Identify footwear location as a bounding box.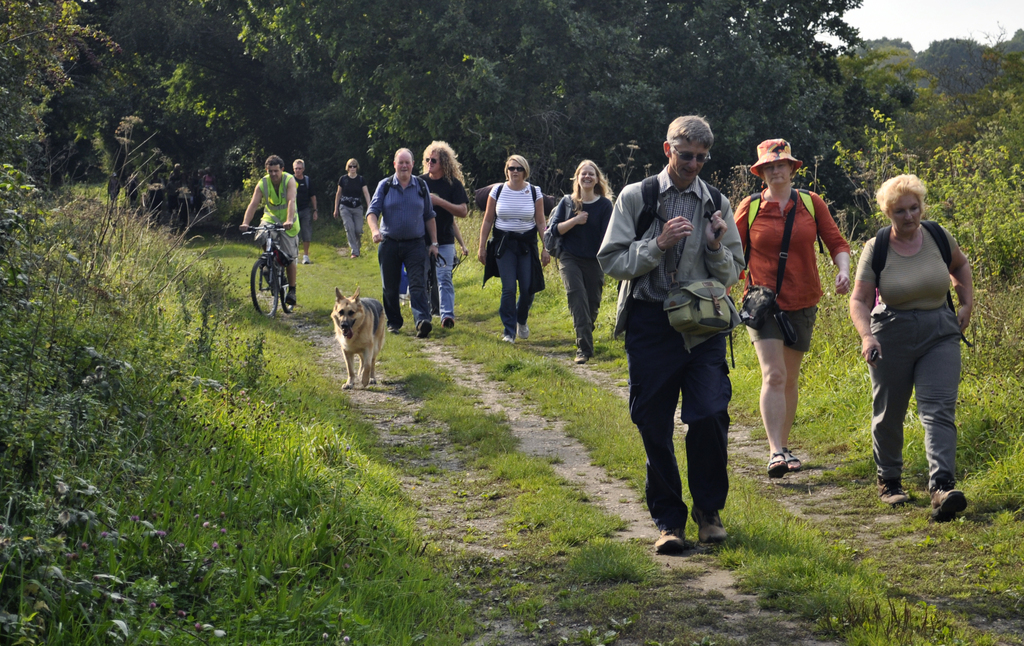
302, 254, 314, 265.
